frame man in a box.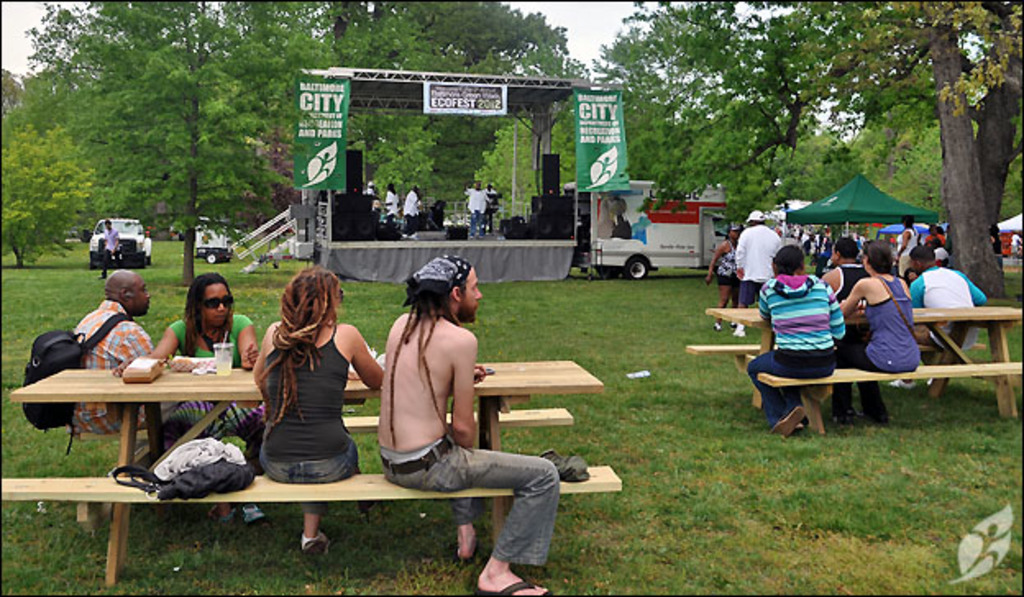
Rect(400, 182, 423, 236).
